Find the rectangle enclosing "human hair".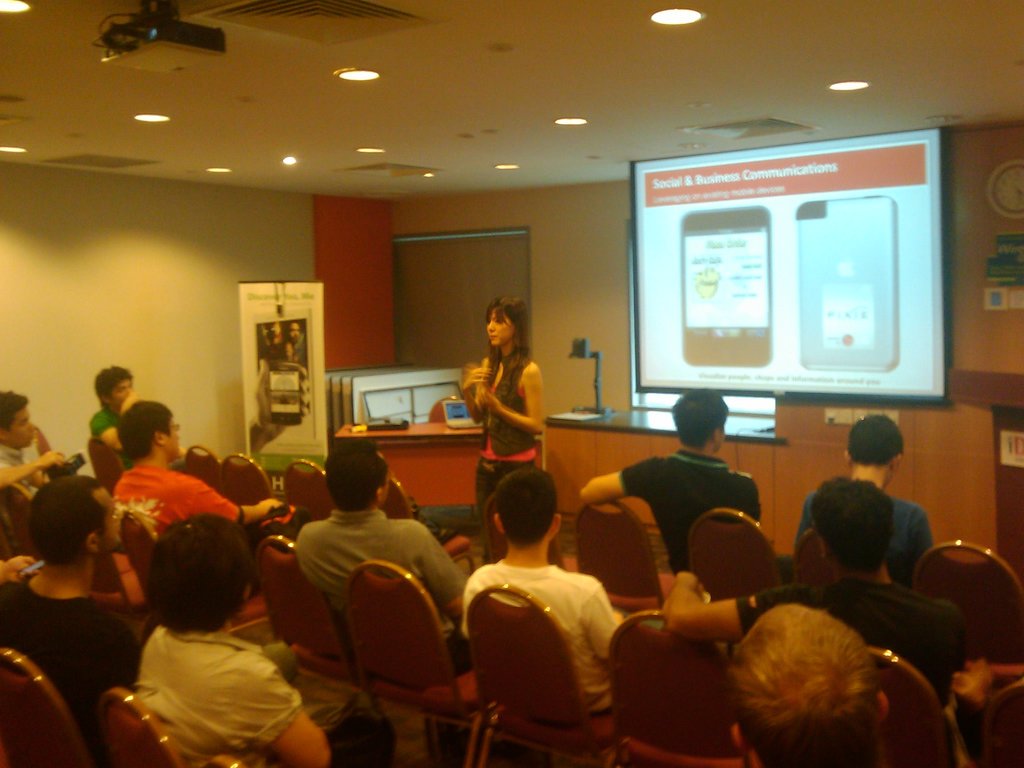
Rect(27, 474, 108, 564).
